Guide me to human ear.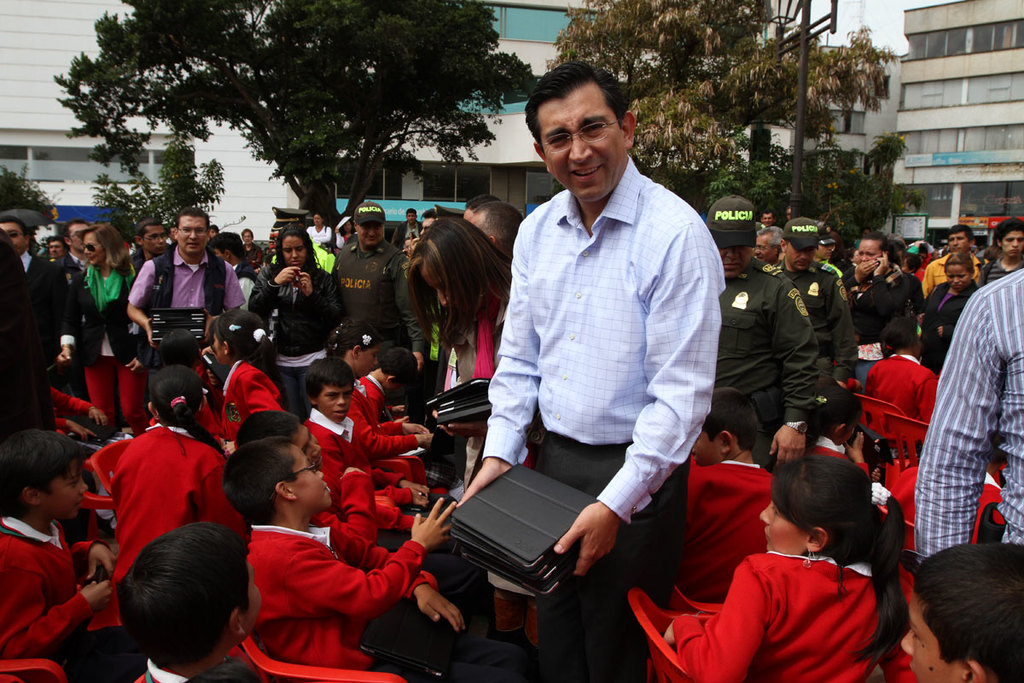
Guidance: 487:235:497:242.
